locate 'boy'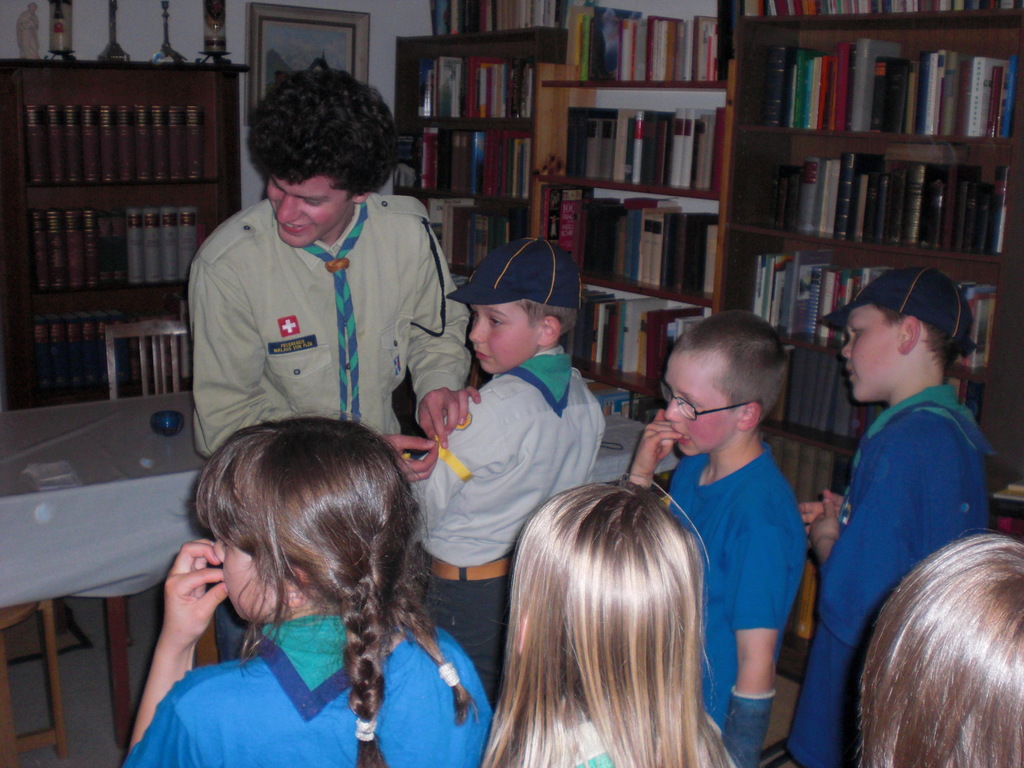
region(410, 236, 609, 701)
